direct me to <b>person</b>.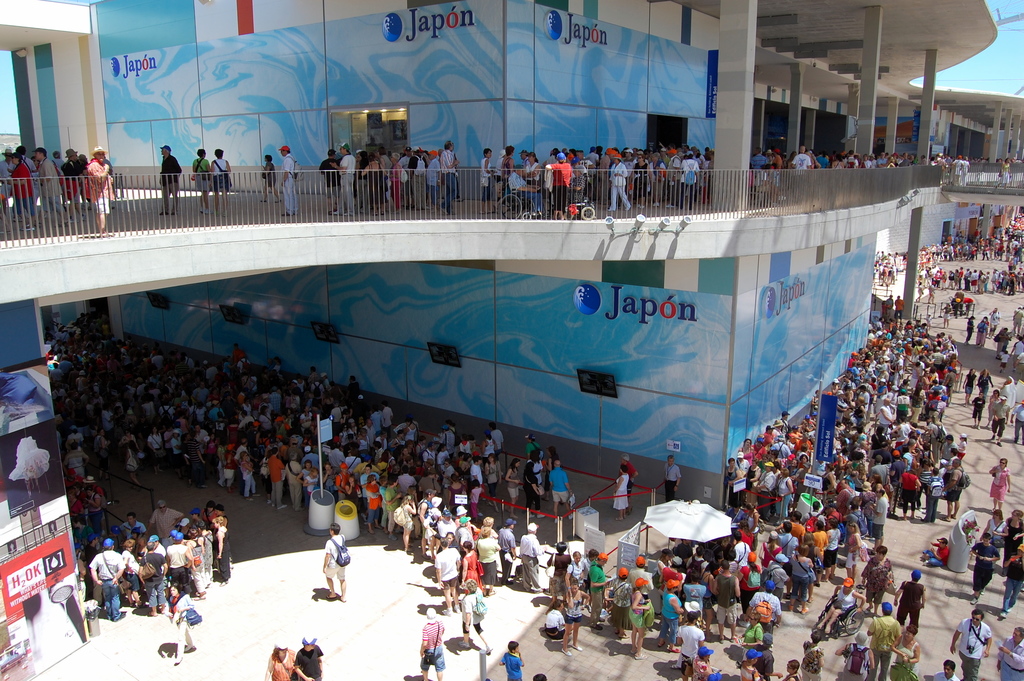
Direction: {"left": 972, "top": 391, "right": 988, "bottom": 432}.
